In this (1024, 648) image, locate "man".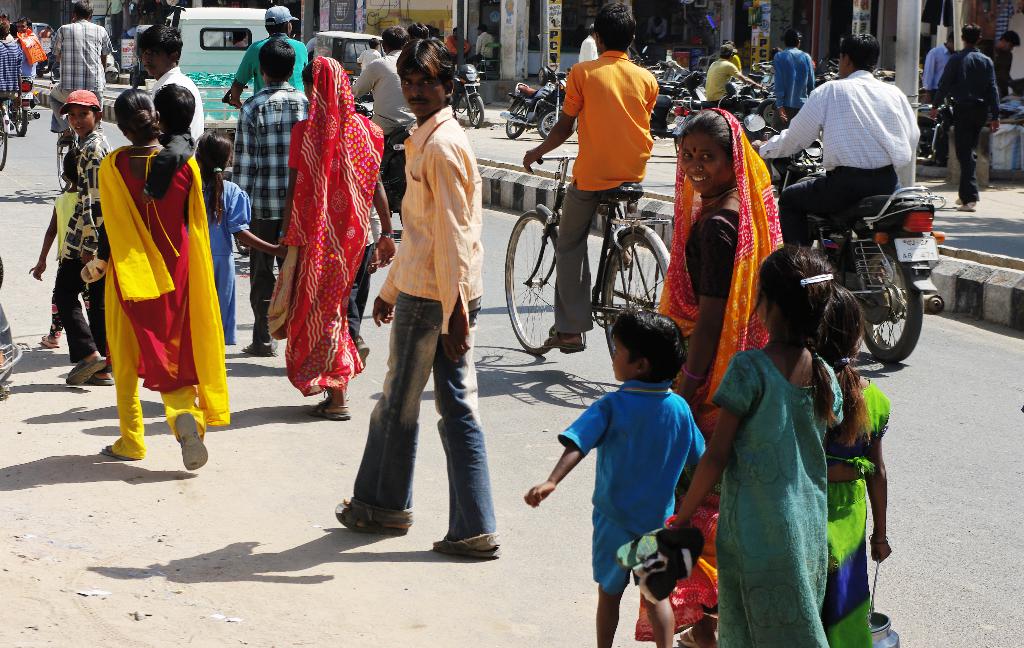
Bounding box: l=351, t=28, r=417, b=133.
